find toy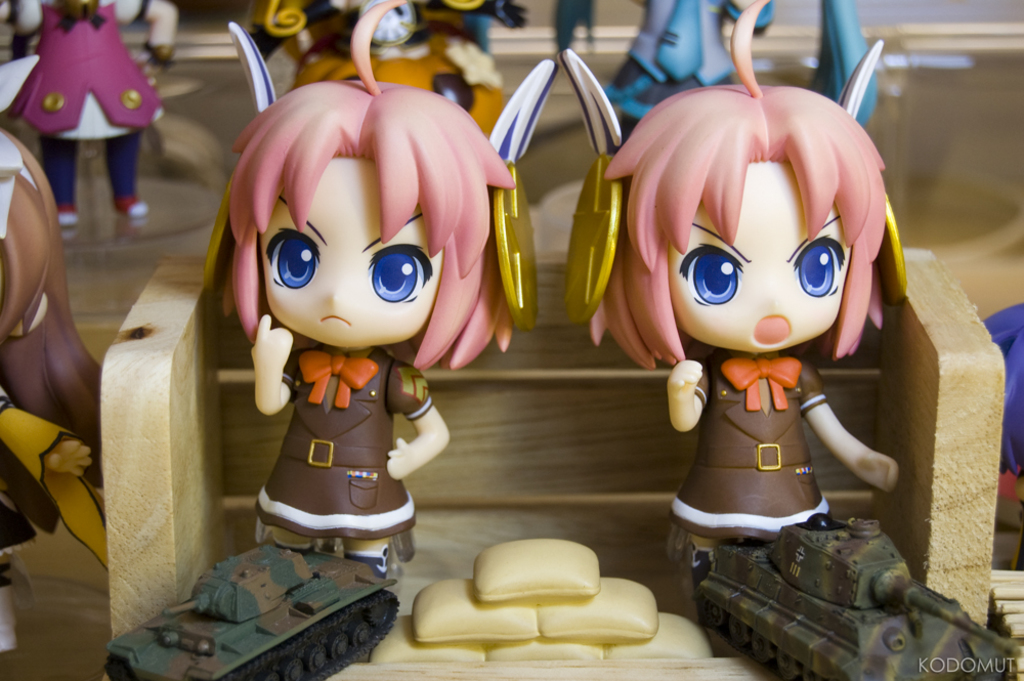
locate(225, 4, 559, 586)
